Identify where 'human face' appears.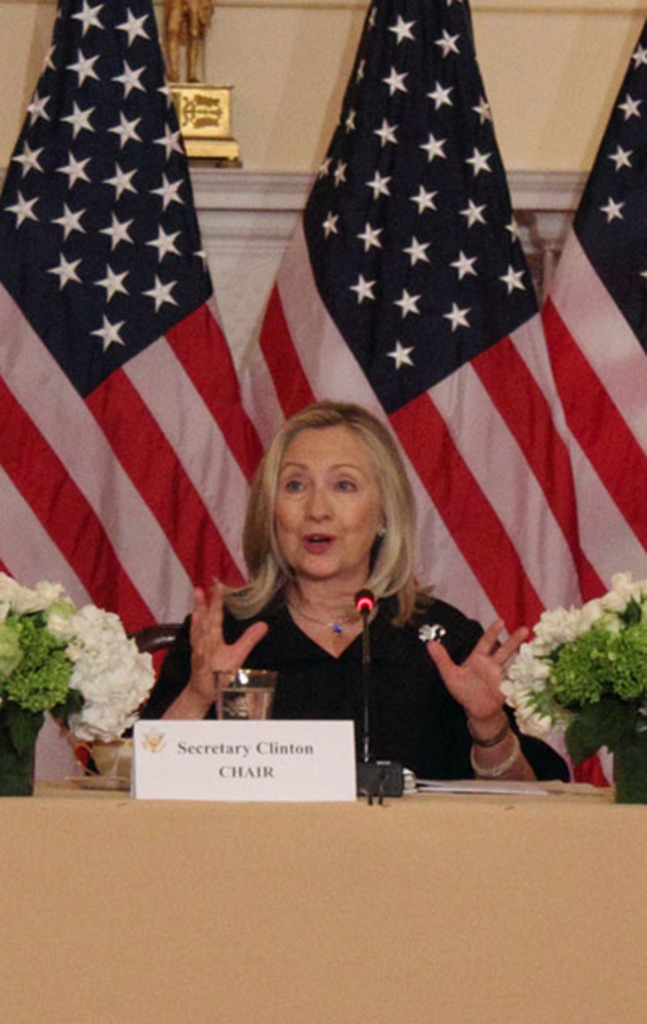
Appears at (x1=269, y1=425, x2=383, y2=586).
